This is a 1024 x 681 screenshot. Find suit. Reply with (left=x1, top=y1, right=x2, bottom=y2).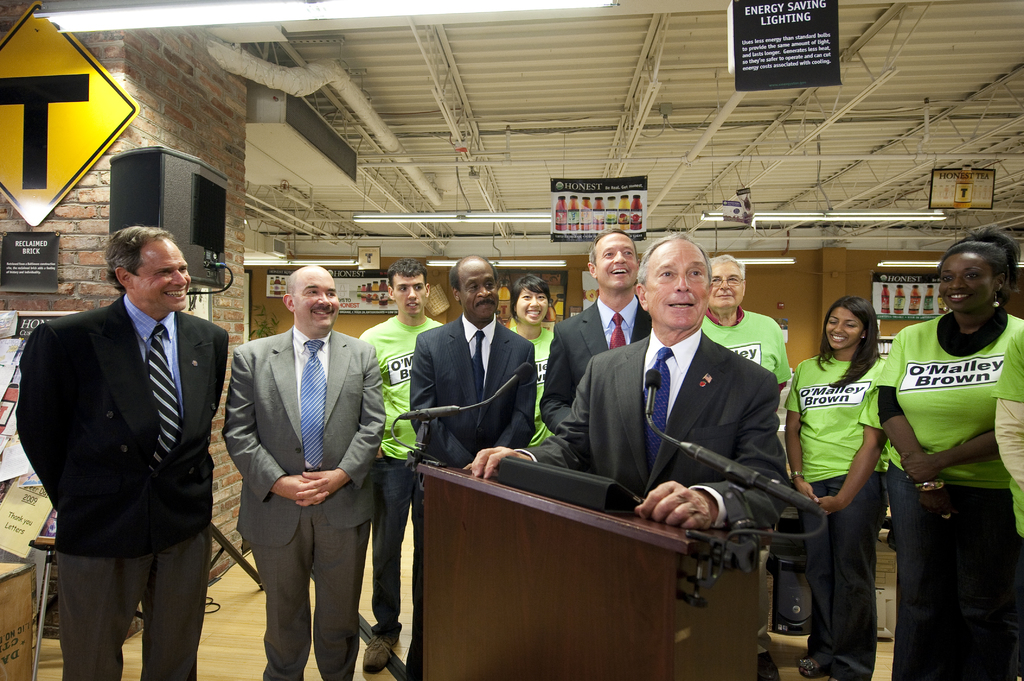
(left=514, top=328, right=794, bottom=680).
